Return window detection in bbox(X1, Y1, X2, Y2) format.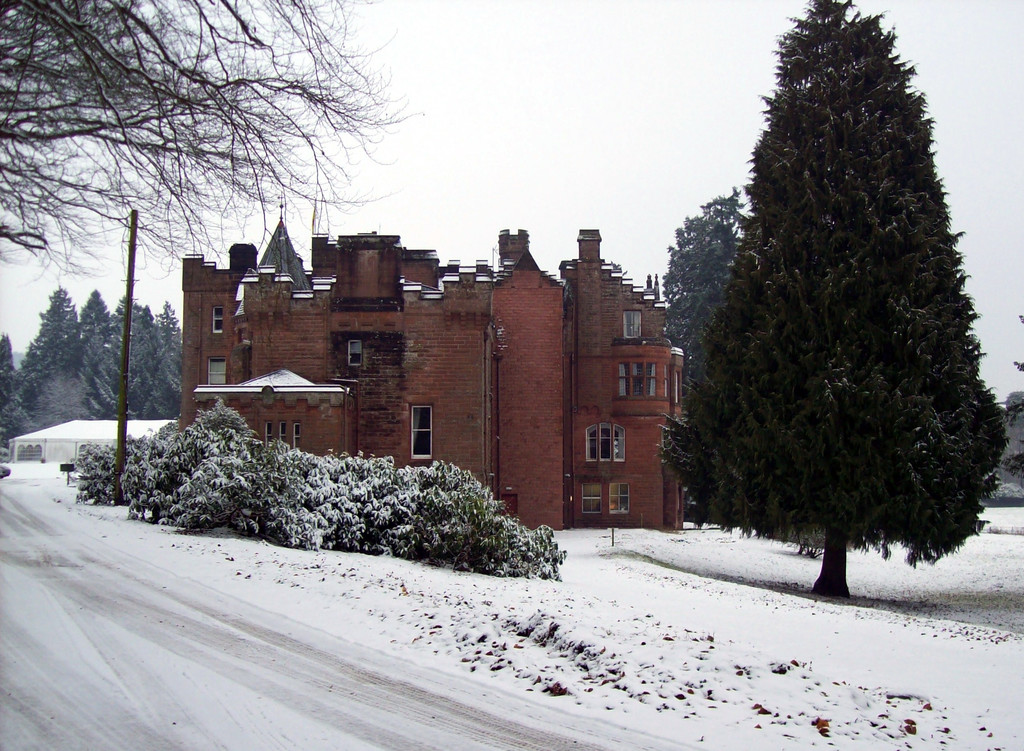
bbox(347, 340, 362, 367).
